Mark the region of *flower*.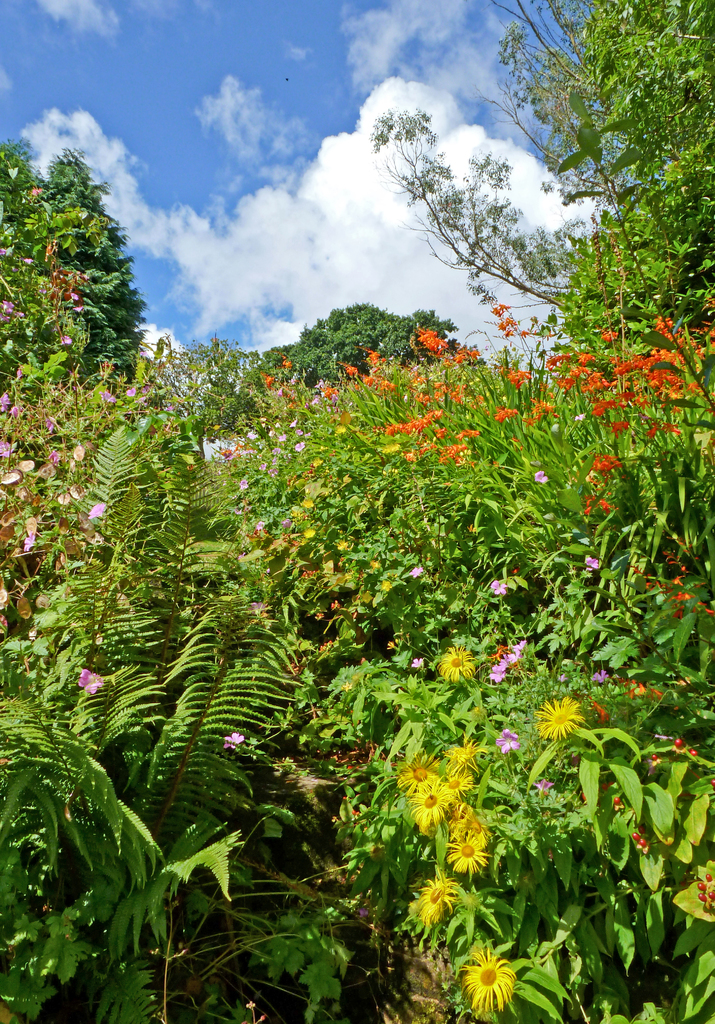
Region: crop(401, 764, 441, 800).
